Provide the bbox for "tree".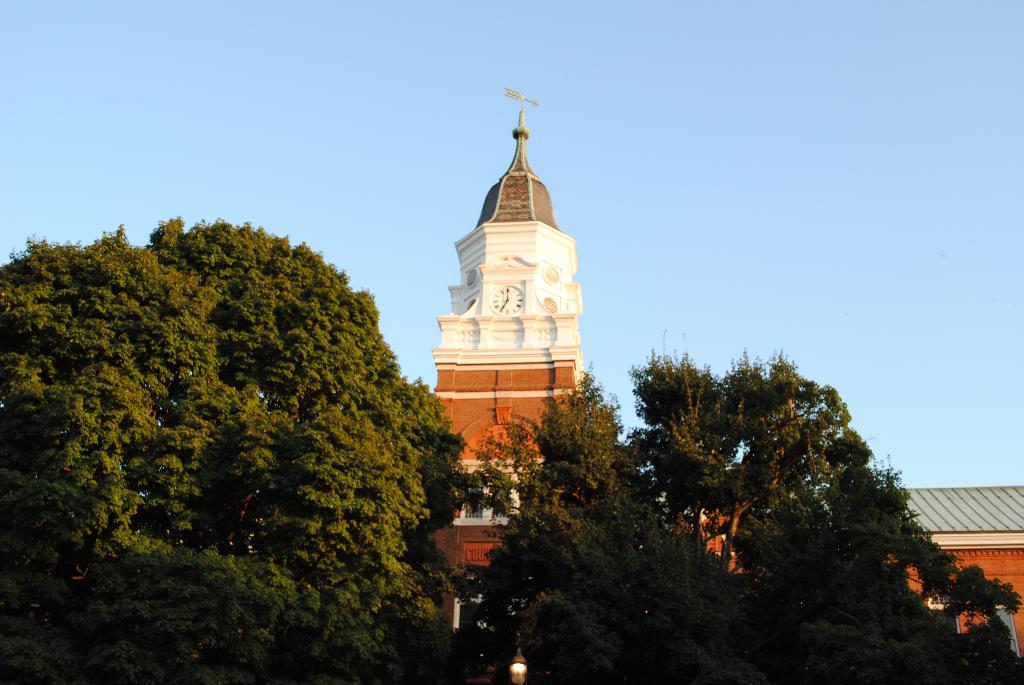
rect(0, 217, 470, 684).
